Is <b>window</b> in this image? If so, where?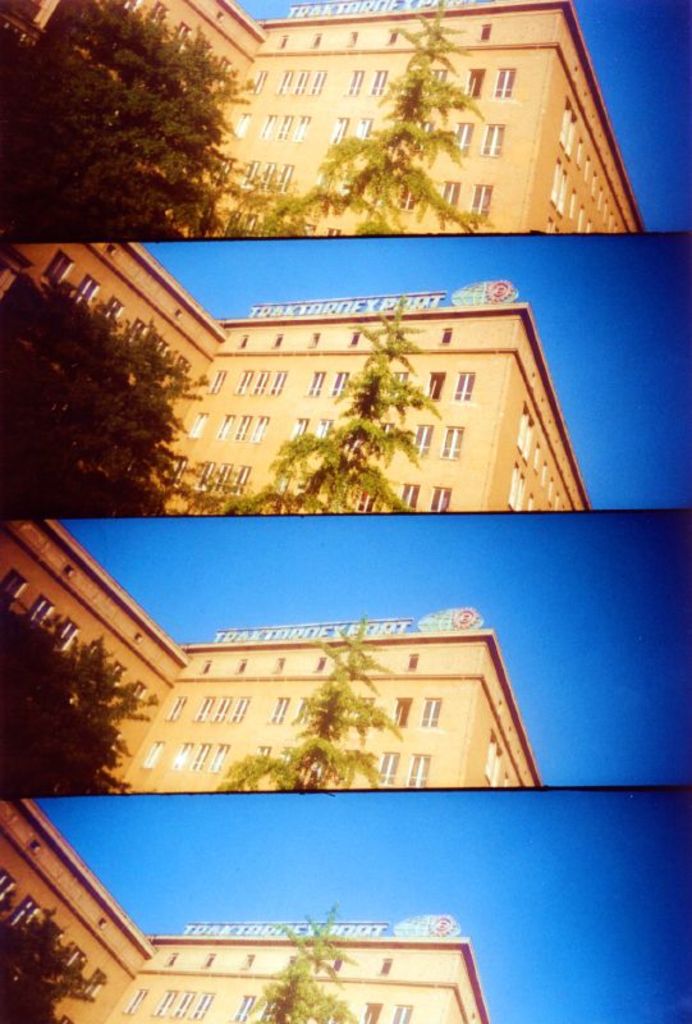
Yes, at l=422, t=370, r=444, b=401.
